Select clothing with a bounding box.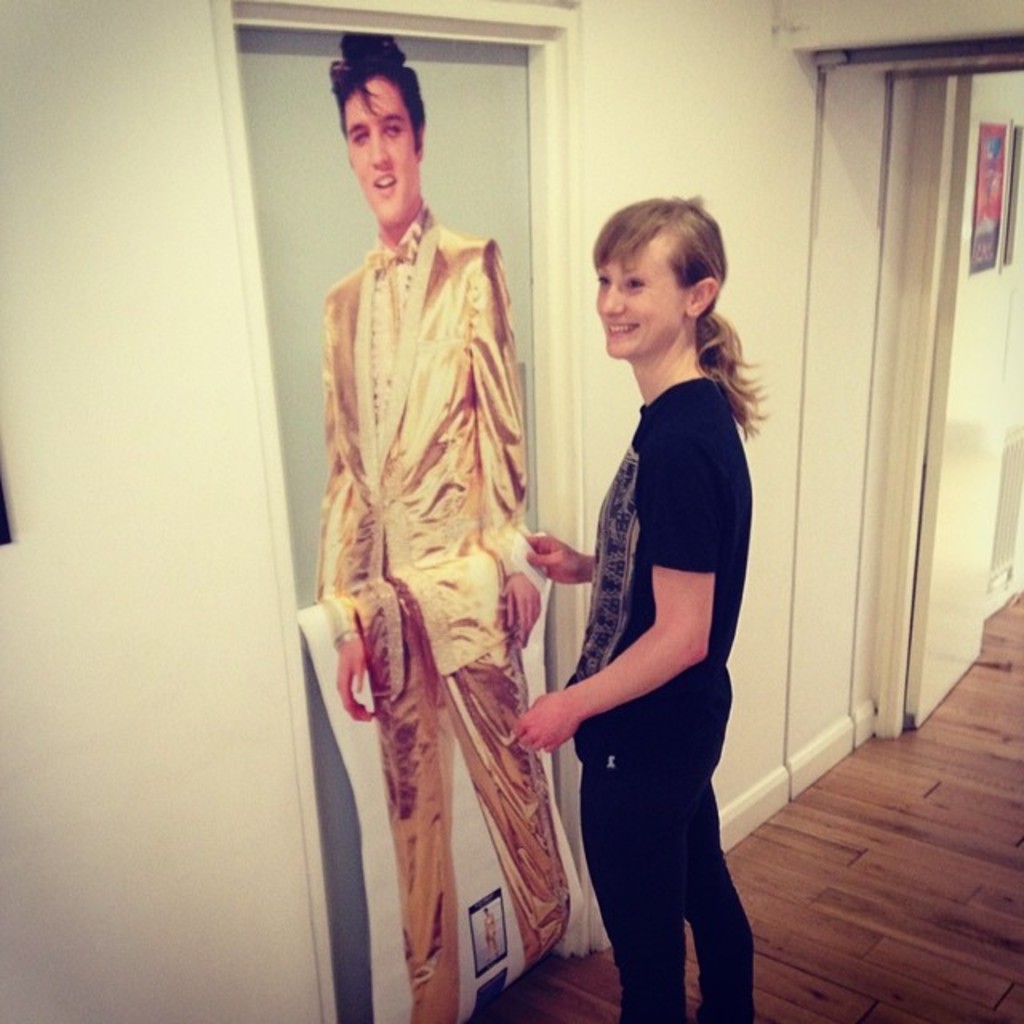
locate(560, 358, 758, 1019).
